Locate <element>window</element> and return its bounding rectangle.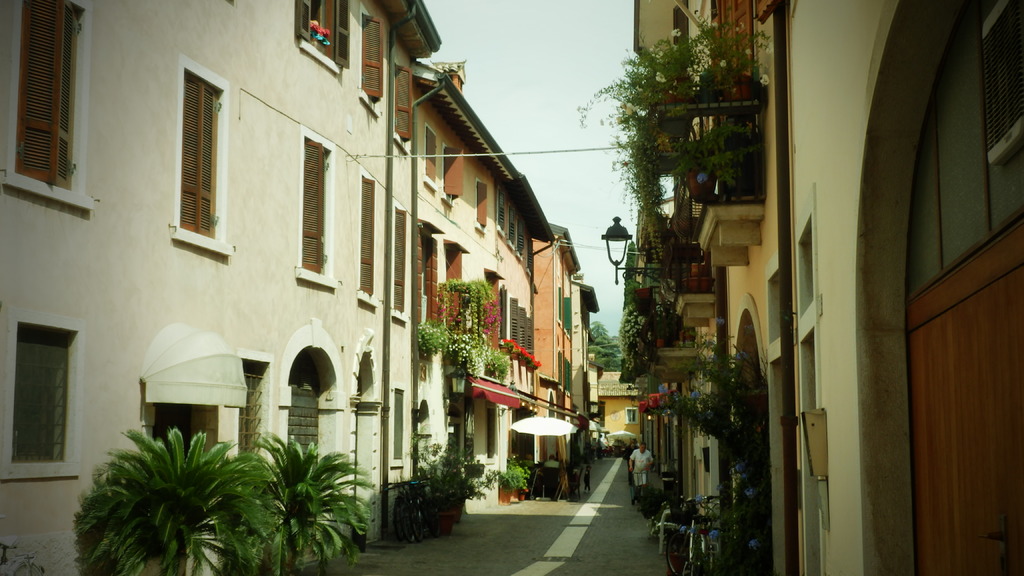
(358, 167, 380, 306).
